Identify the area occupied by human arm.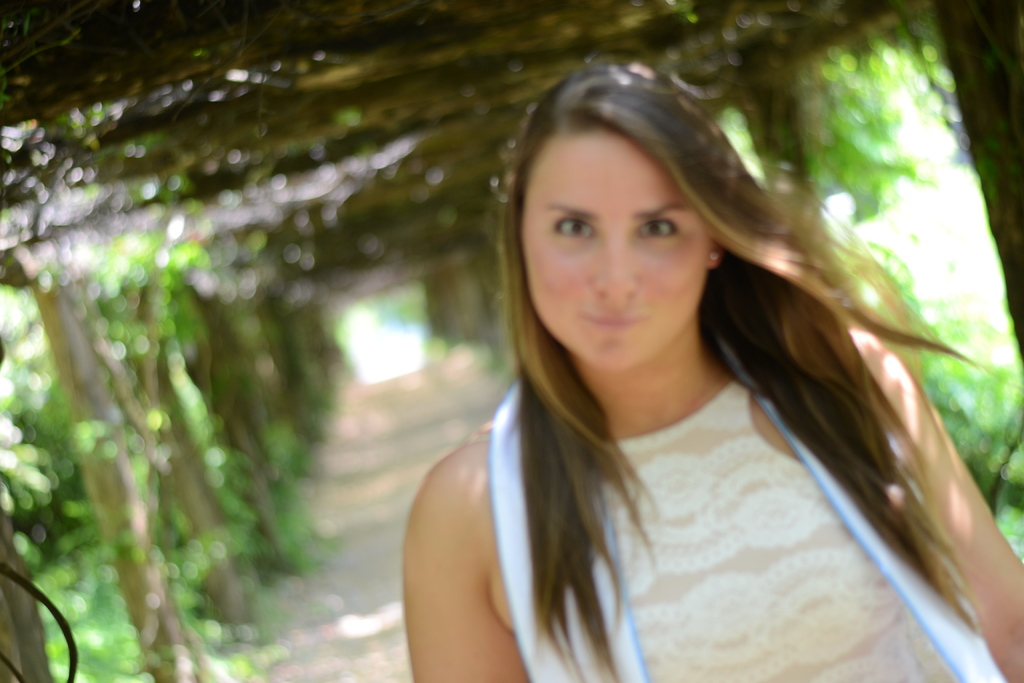
Area: pyautogui.locateOnScreen(396, 427, 513, 671).
